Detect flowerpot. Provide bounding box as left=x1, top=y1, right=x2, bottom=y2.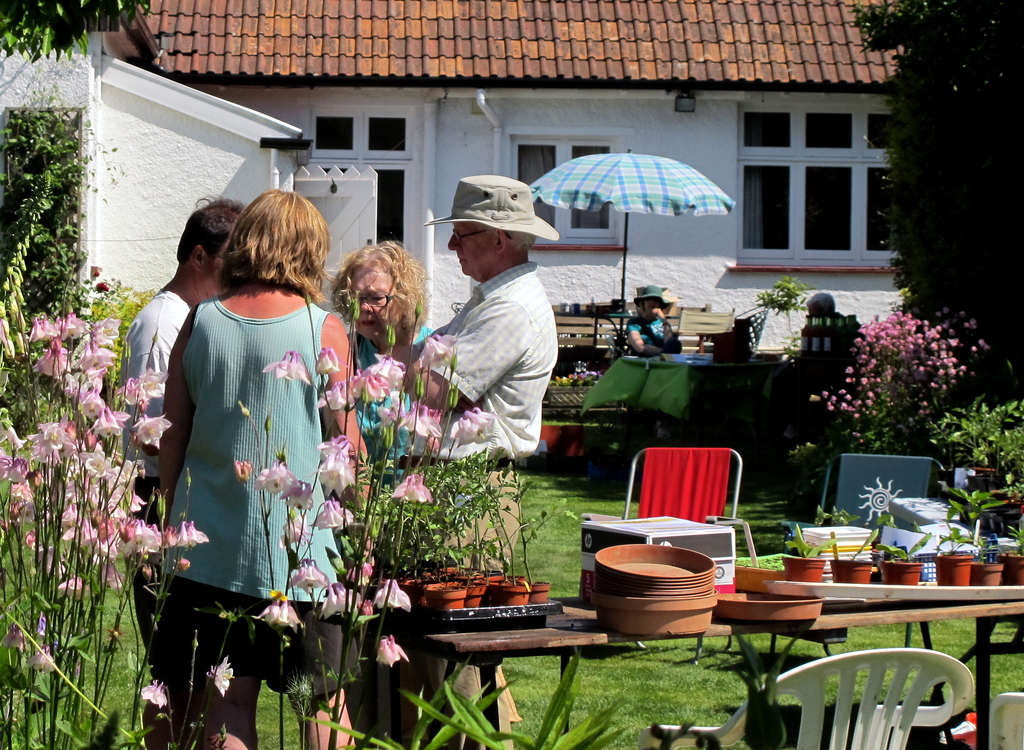
left=877, top=559, right=925, bottom=582.
